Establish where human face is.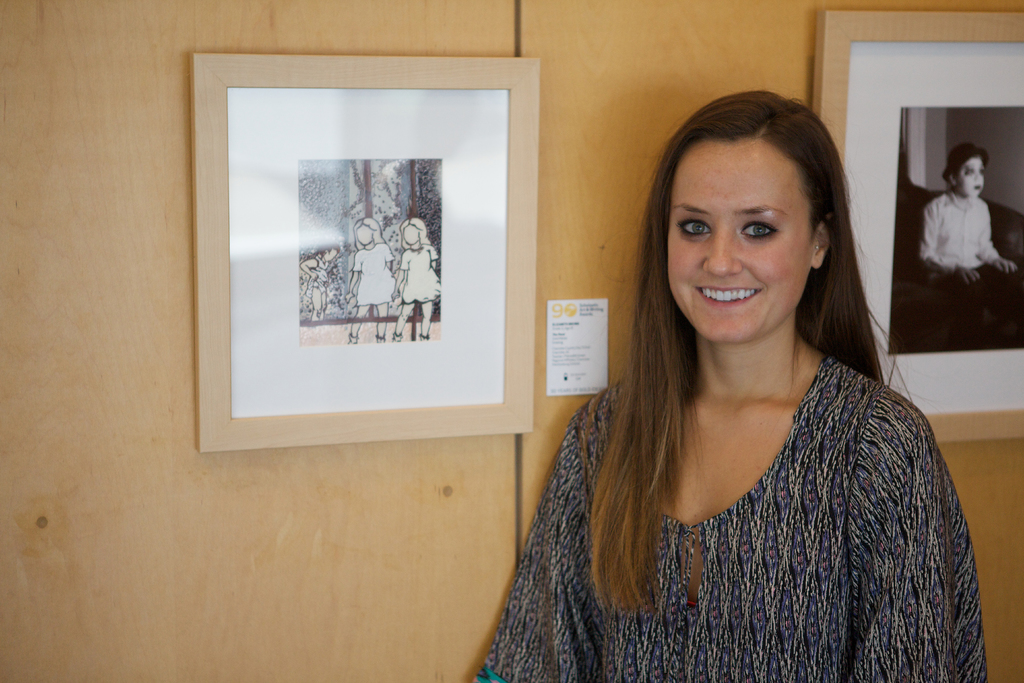
Established at (left=669, top=143, right=811, bottom=341).
